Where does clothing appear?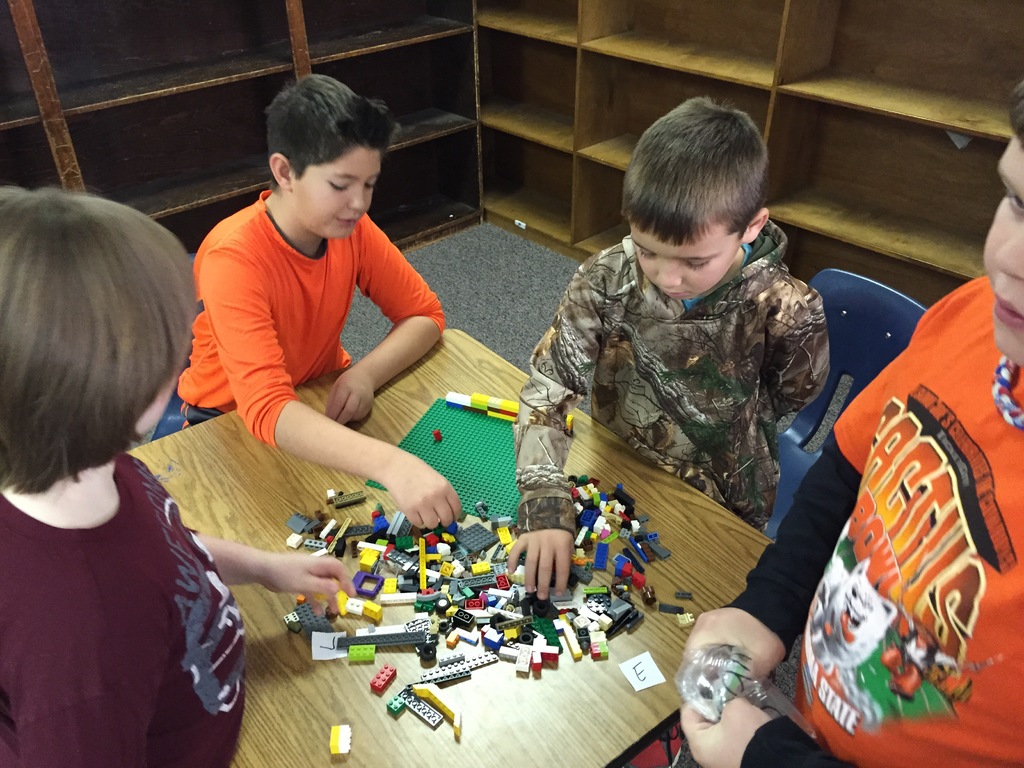
Appears at [left=167, top=198, right=450, bottom=448].
